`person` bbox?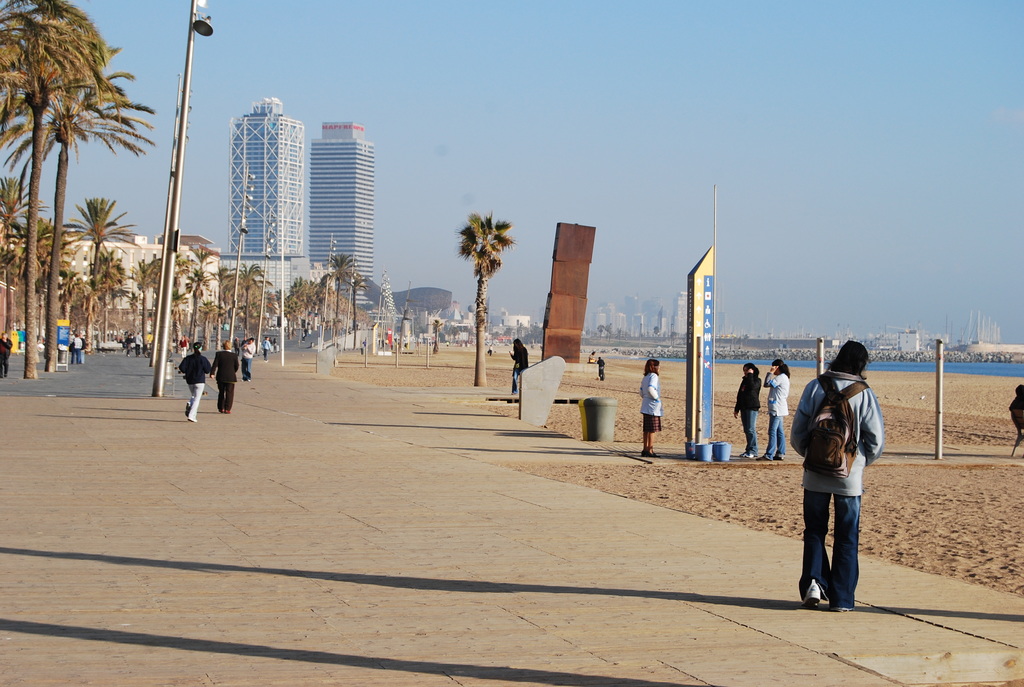
(x1=239, y1=336, x2=255, y2=382)
